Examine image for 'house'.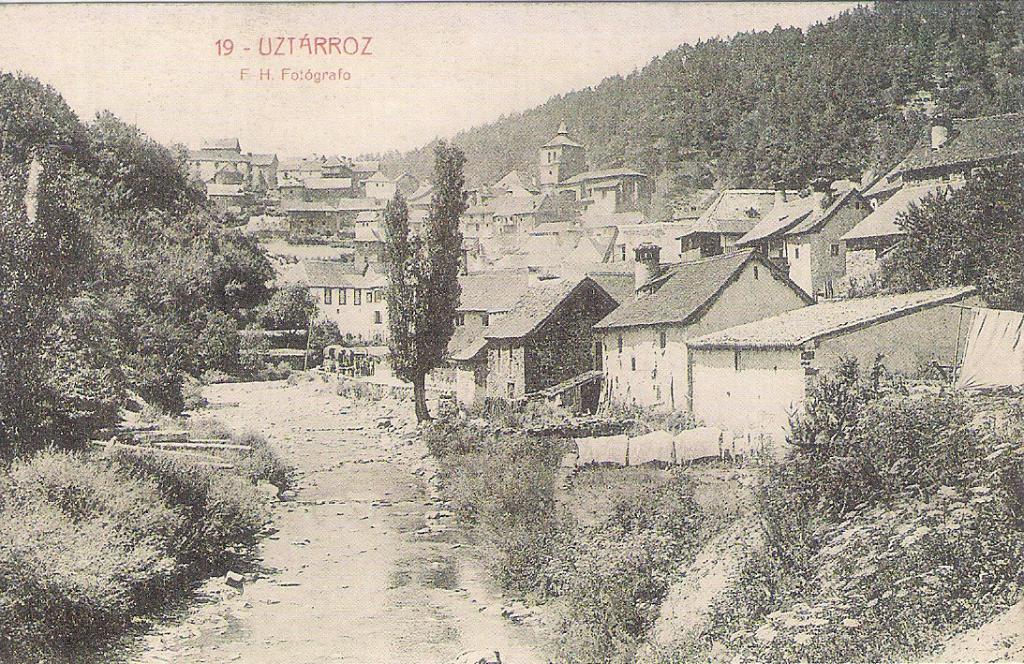
Examination result: (184, 142, 282, 186).
